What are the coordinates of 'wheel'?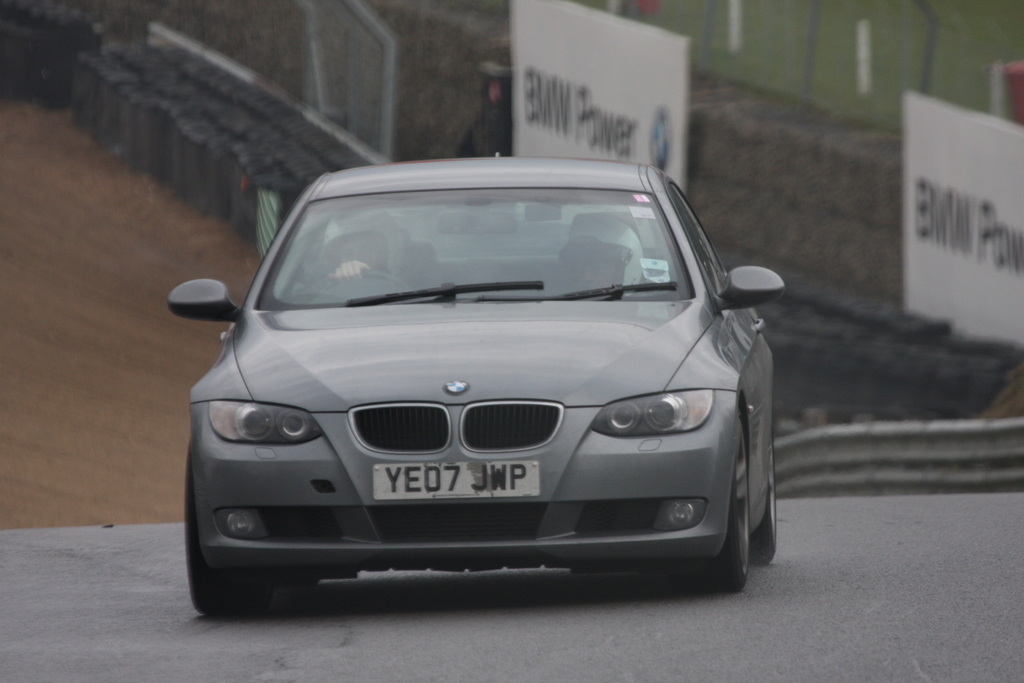
173, 443, 275, 620.
